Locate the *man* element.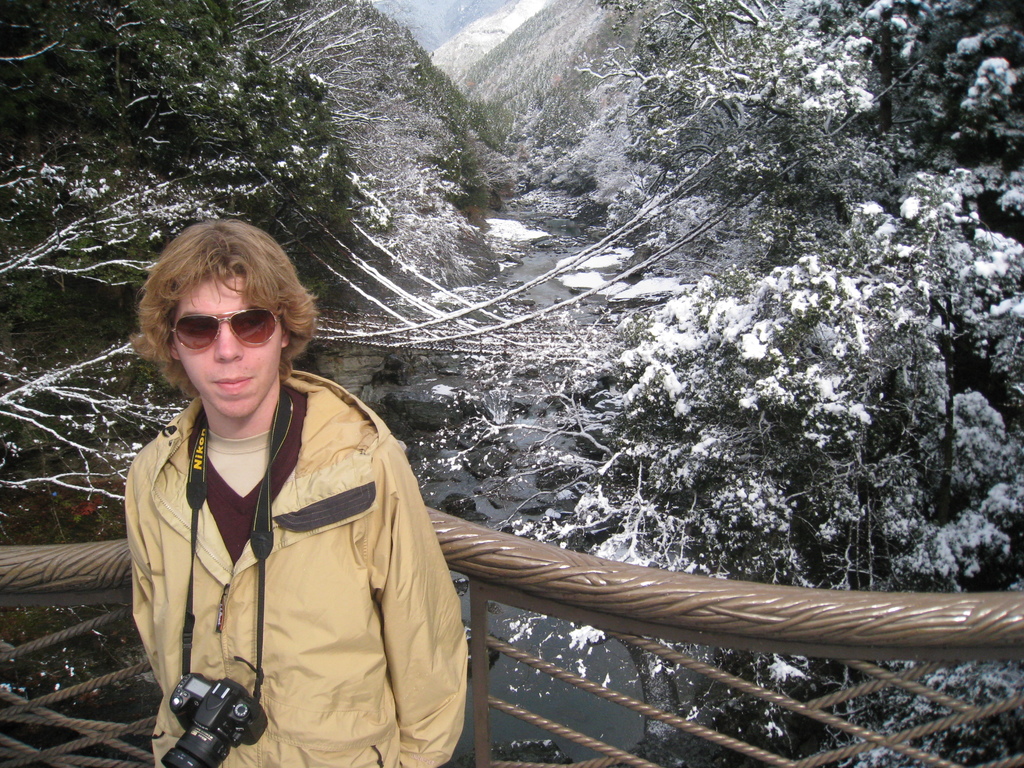
Element bbox: Rect(128, 216, 470, 767).
